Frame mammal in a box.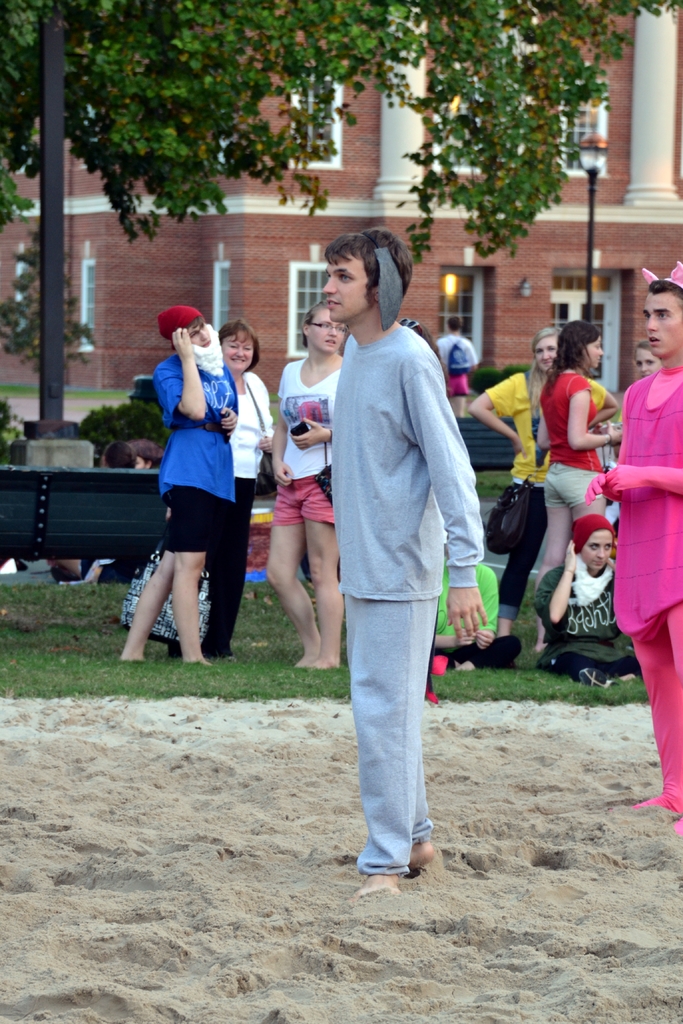
pyautogui.locateOnScreen(406, 317, 437, 349).
